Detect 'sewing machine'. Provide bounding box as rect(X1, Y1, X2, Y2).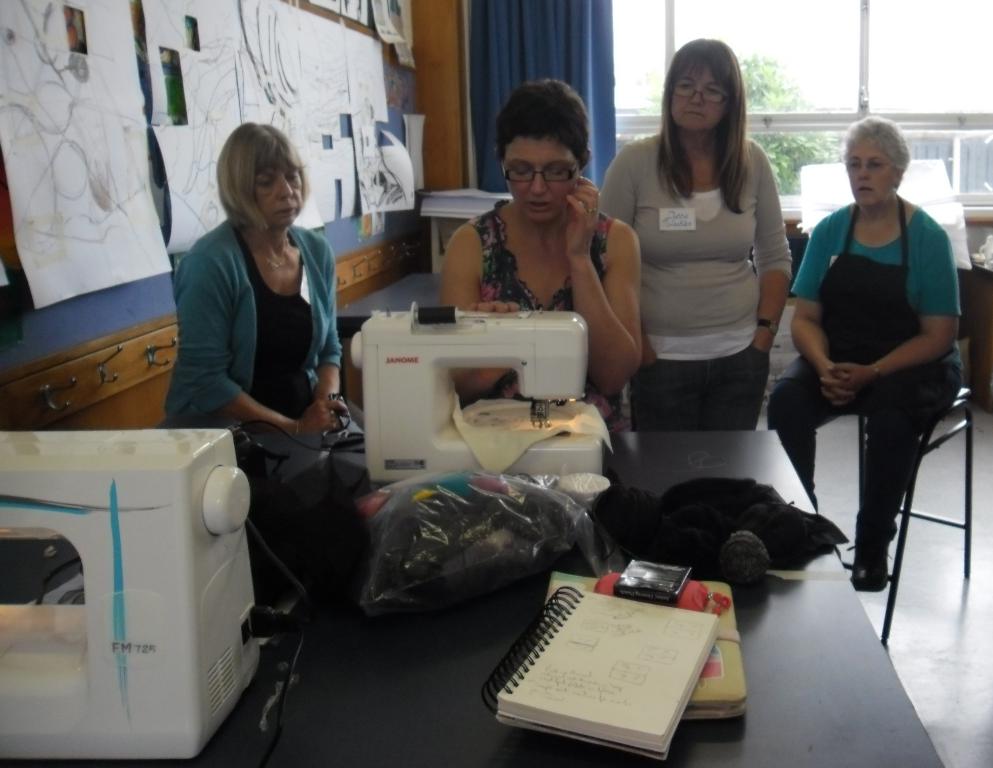
rect(1, 420, 251, 767).
